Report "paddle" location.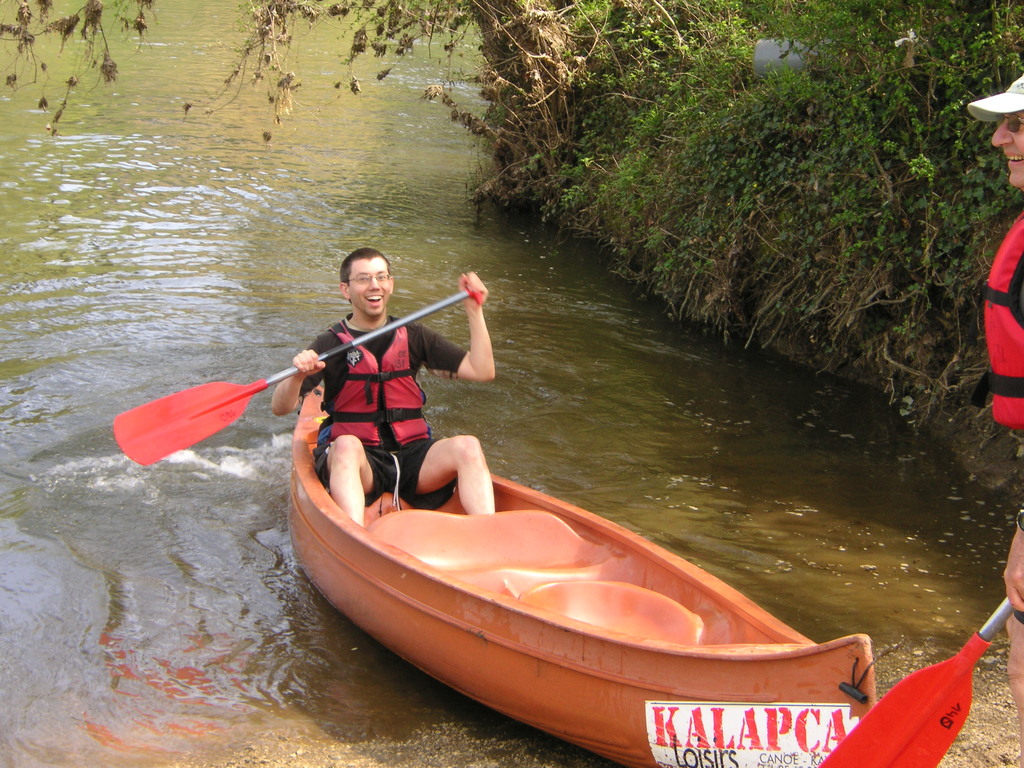
Report: x1=813 y1=596 x2=1016 y2=767.
